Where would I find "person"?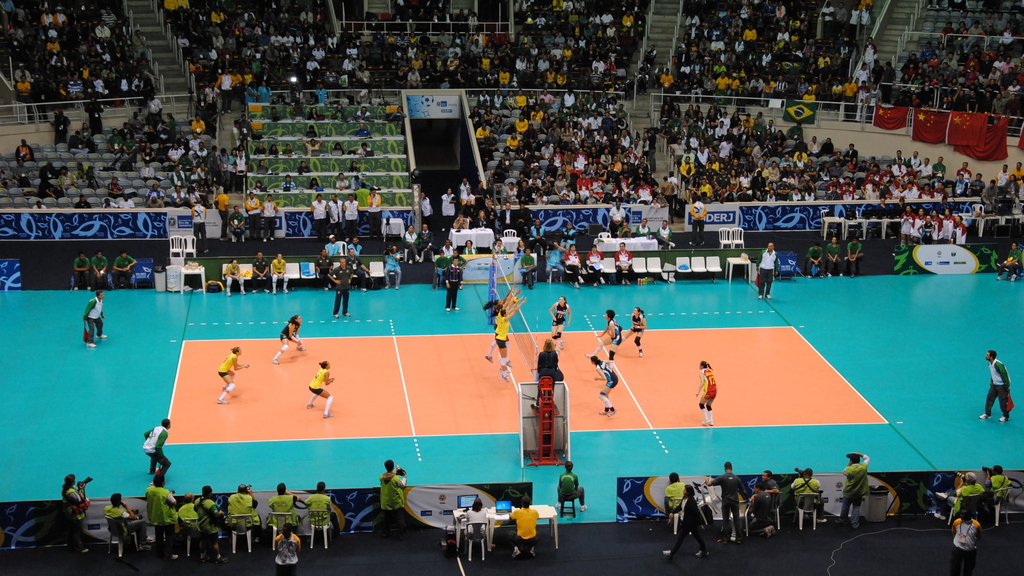
At [left=442, top=256, right=462, bottom=311].
